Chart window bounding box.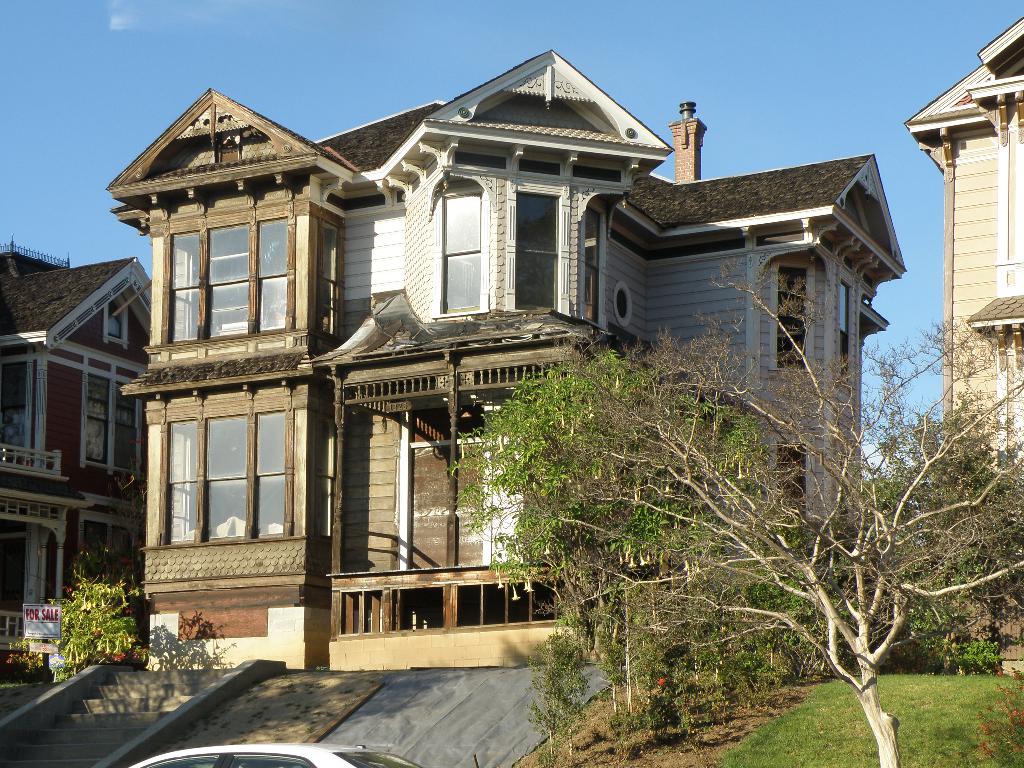
Charted: (x1=778, y1=447, x2=804, y2=507).
